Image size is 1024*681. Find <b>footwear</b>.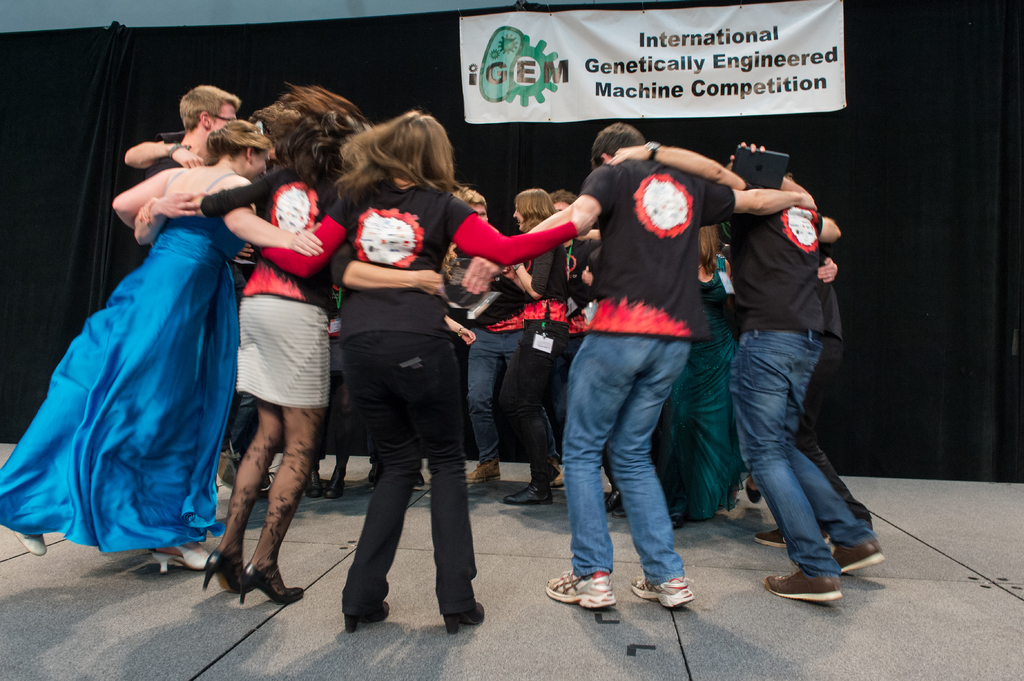
x1=150 y1=543 x2=218 y2=571.
